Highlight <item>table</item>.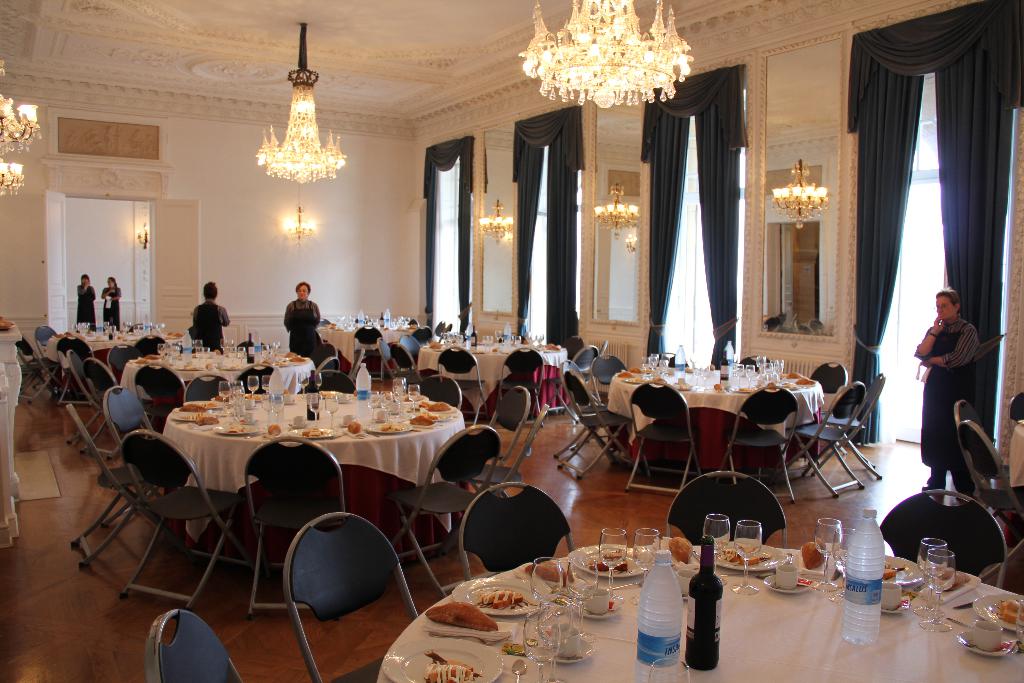
Highlighted region: [607, 370, 820, 468].
